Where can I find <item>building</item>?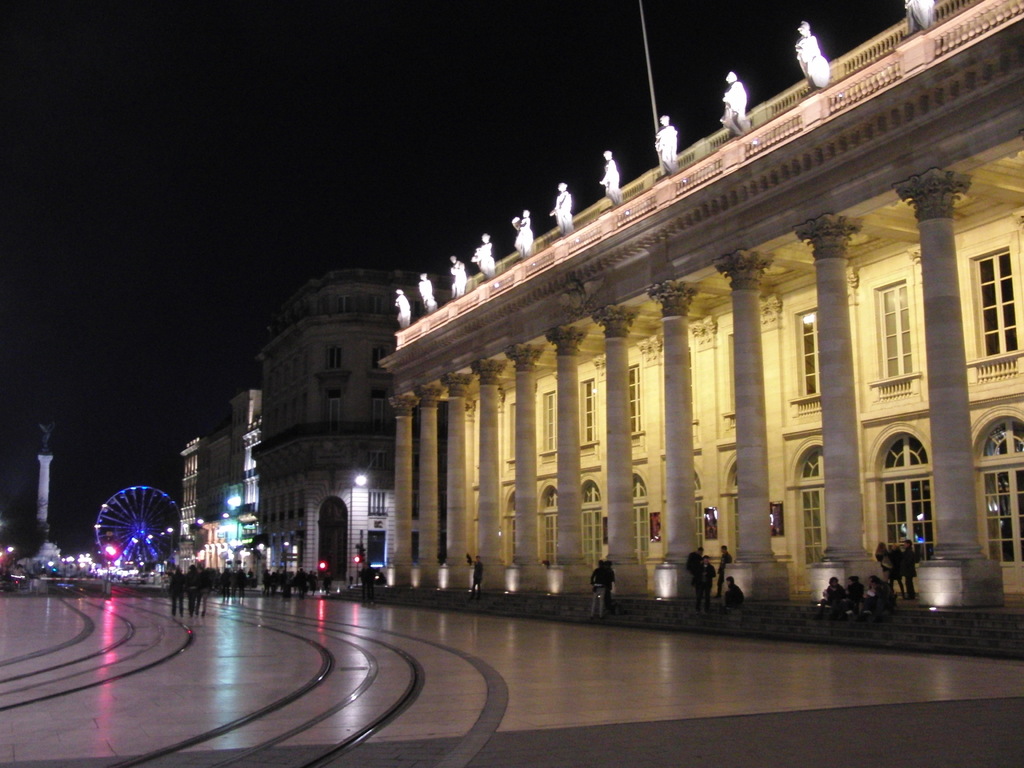
You can find it at crop(225, 385, 262, 516).
